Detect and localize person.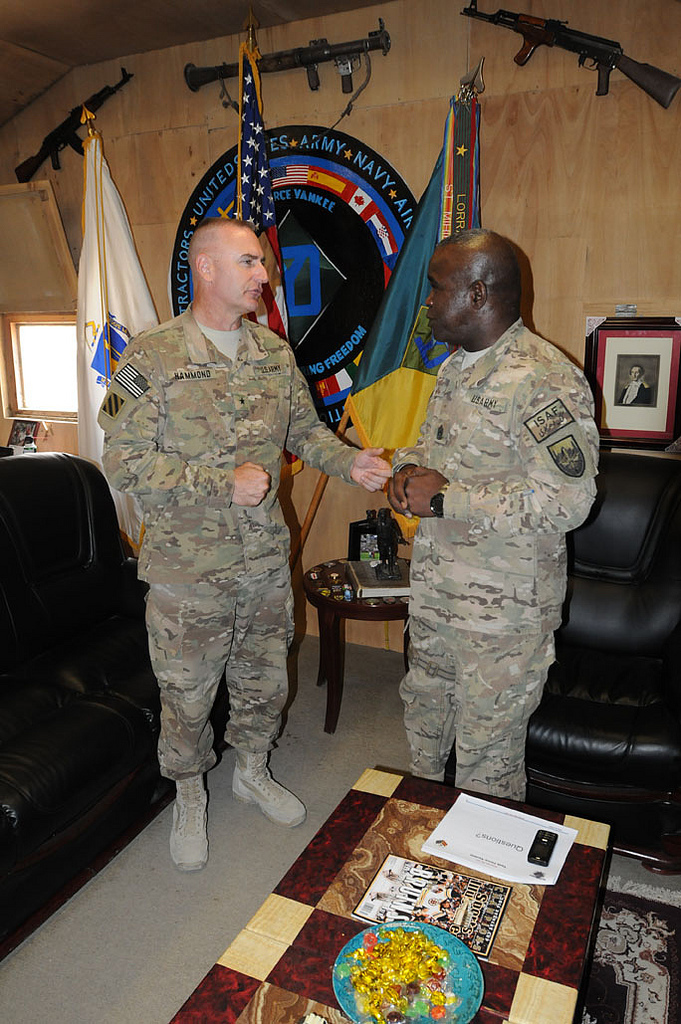
Localized at 620/362/657/415.
